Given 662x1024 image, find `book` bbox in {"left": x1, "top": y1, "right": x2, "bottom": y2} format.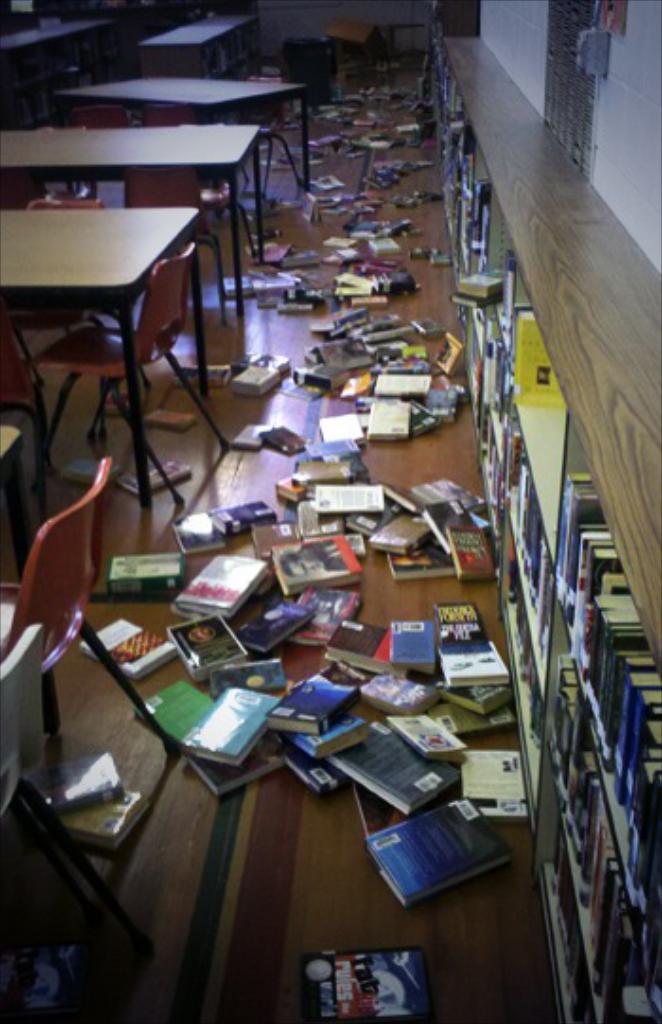
{"left": 231, "top": 424, "right": 269, "bottom": 460}.
